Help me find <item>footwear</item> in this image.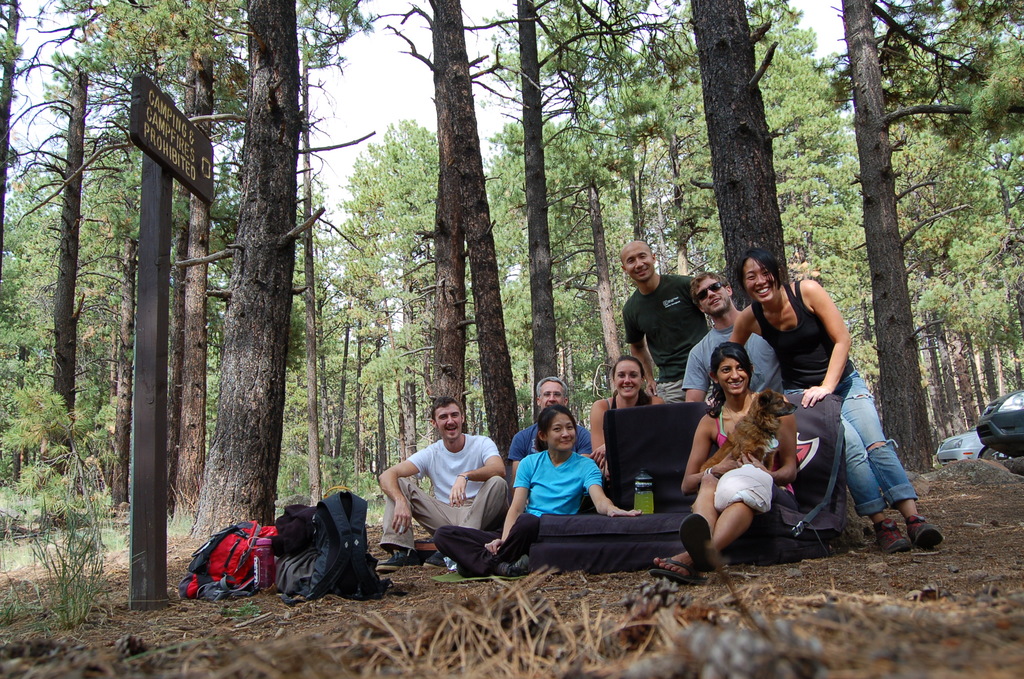
Found it: [x1=907, y1=516, x2=941, y2=547].
